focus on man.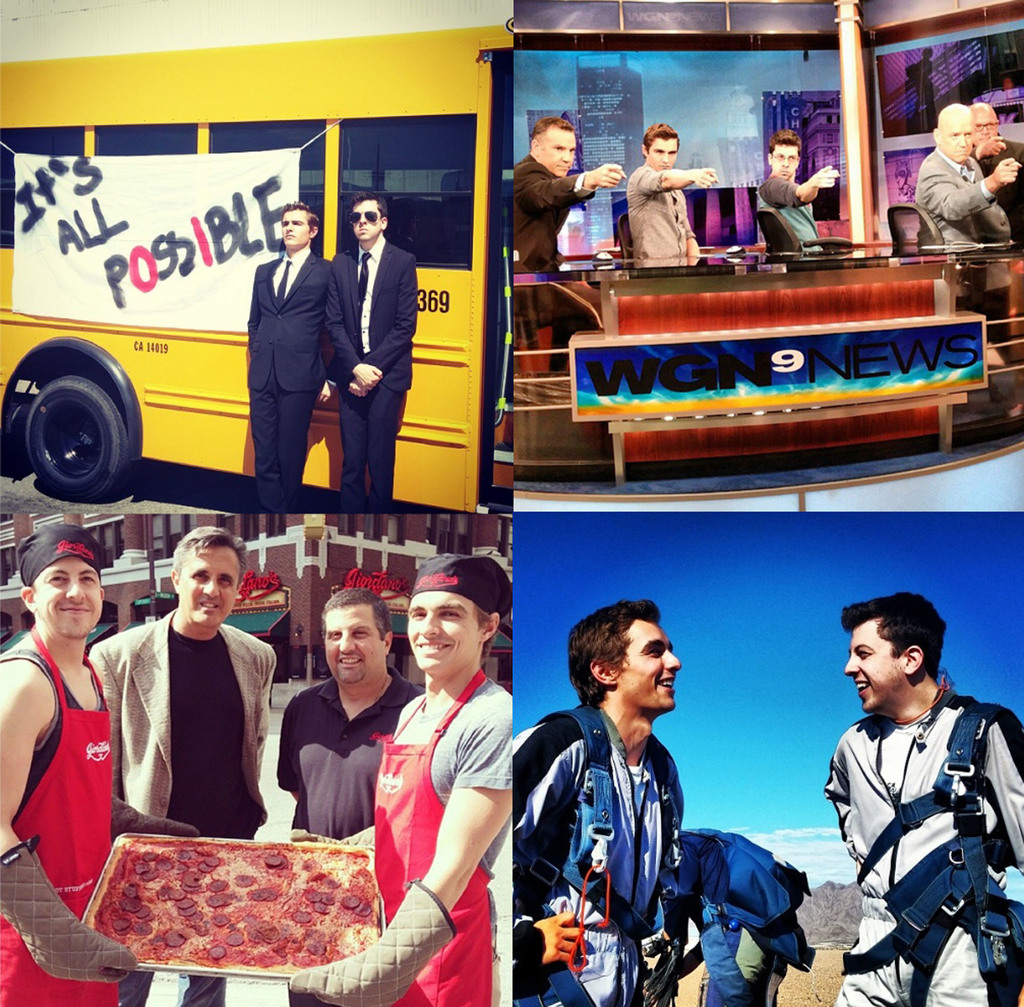
Focused at 975 102 1023 238.
